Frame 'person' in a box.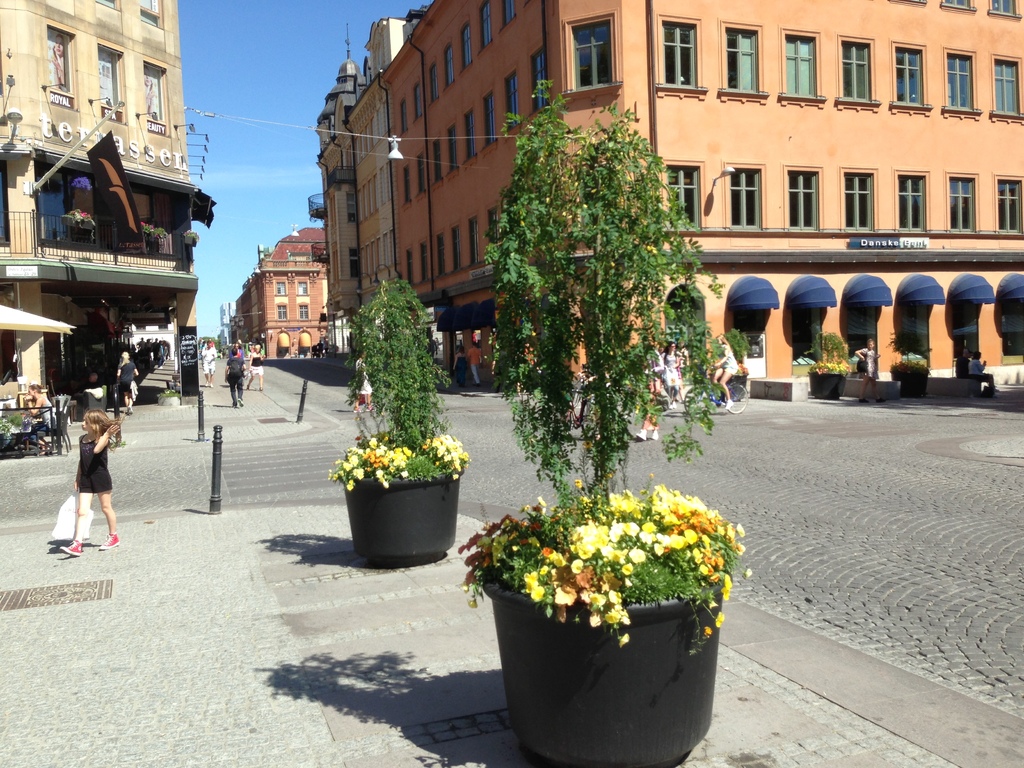
bbox=(972, 350, 1000, 391).
